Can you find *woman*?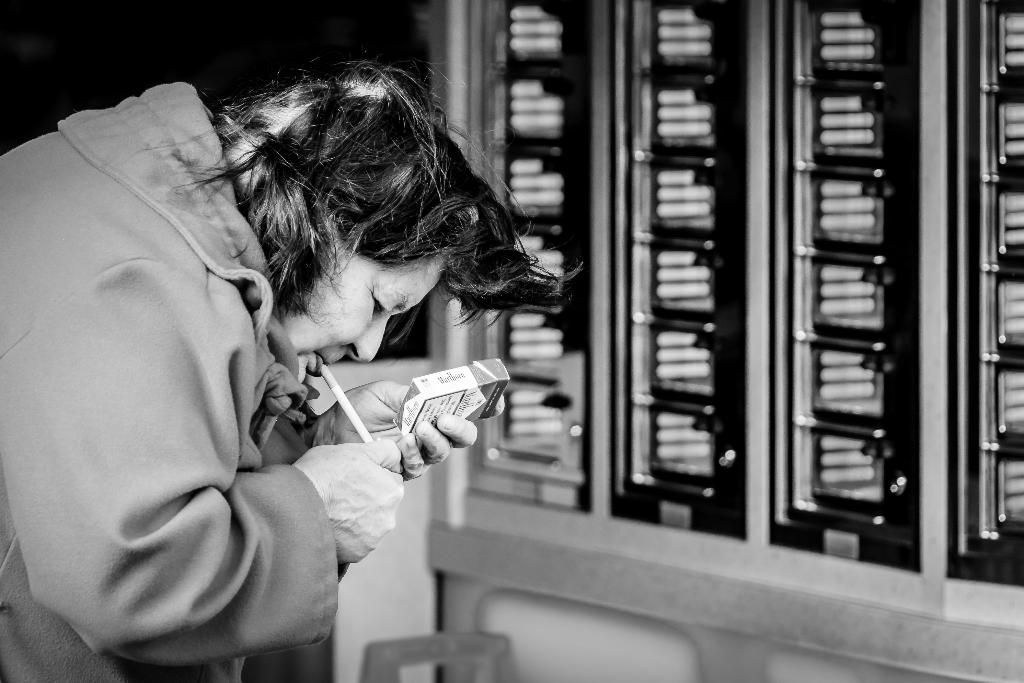
Yes, bounding box: [0,56,574,682].
